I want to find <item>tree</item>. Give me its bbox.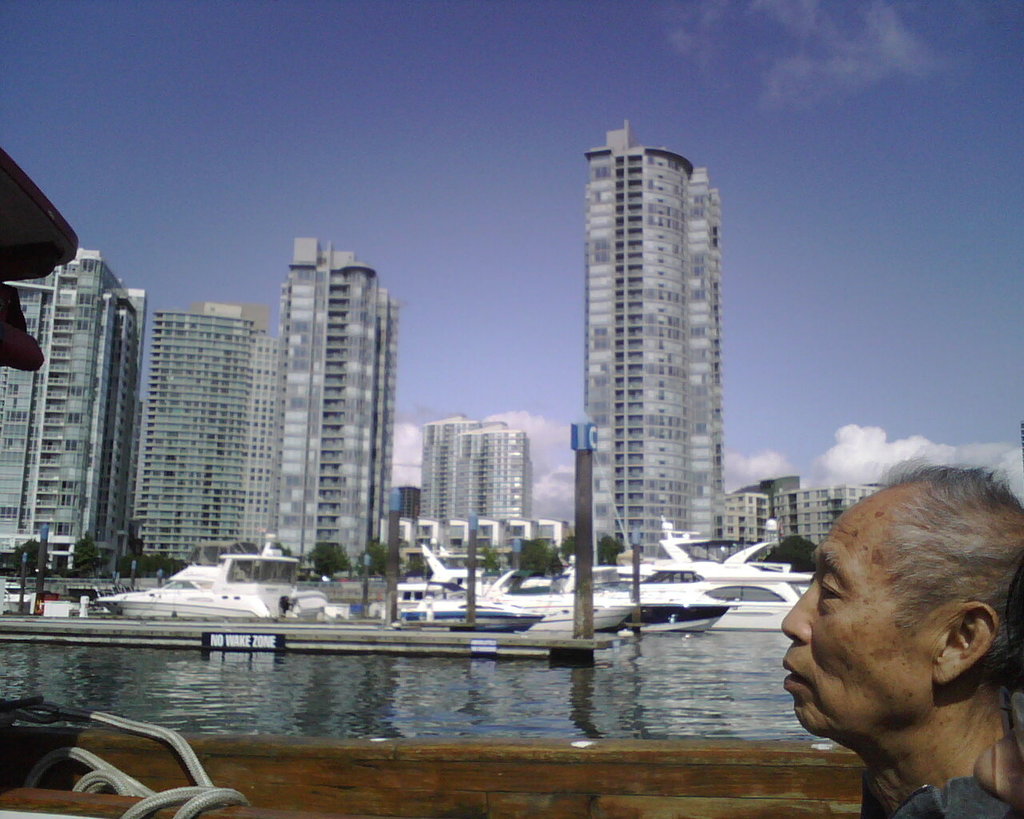
BBox(119, 538, 182, 580).
